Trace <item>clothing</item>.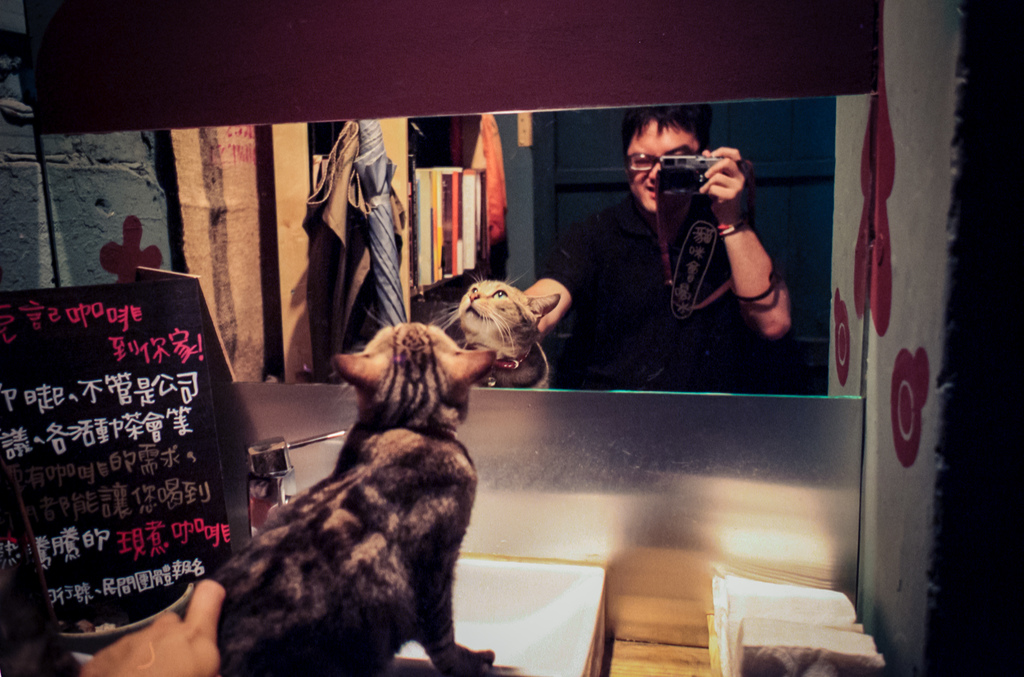
Traced to region(0, 453, 79, 676).
